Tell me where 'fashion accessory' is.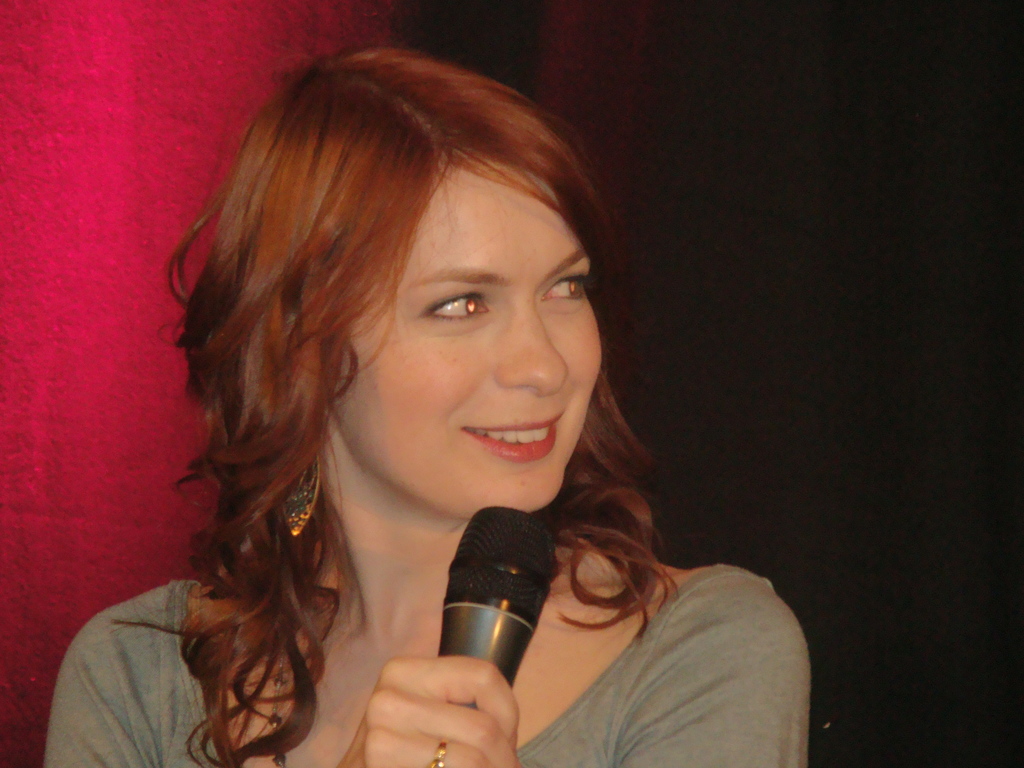
'fashion accessory' is at region(278, 452, 326, 540).
